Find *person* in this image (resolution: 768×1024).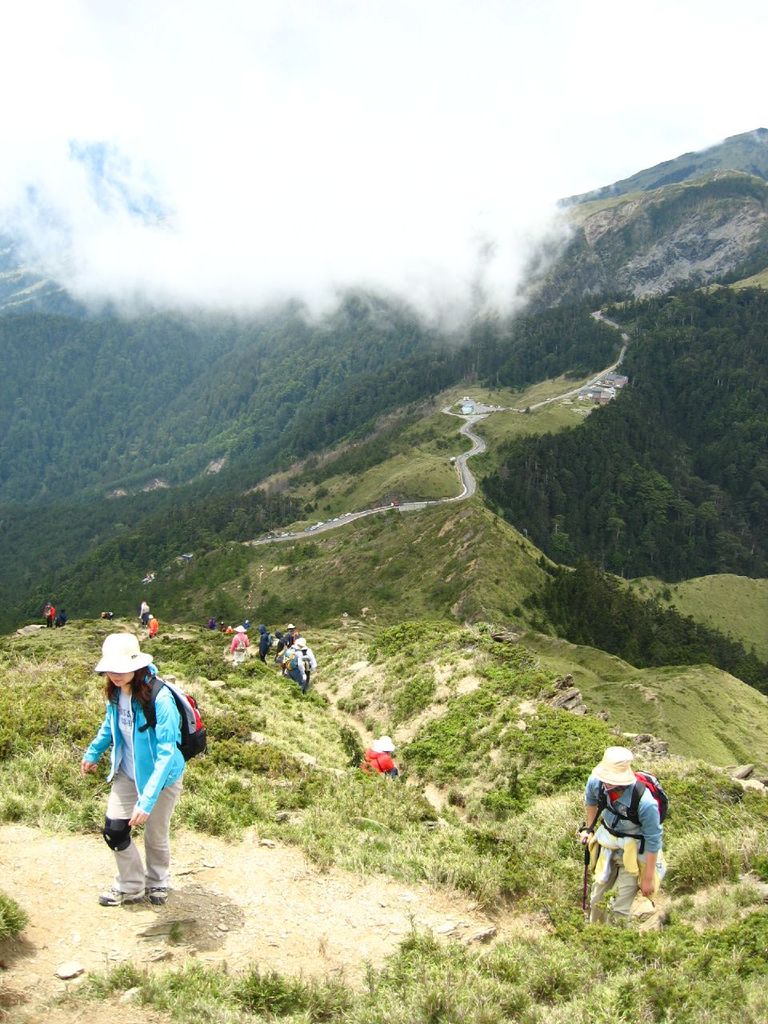
(147,614,154,634).
